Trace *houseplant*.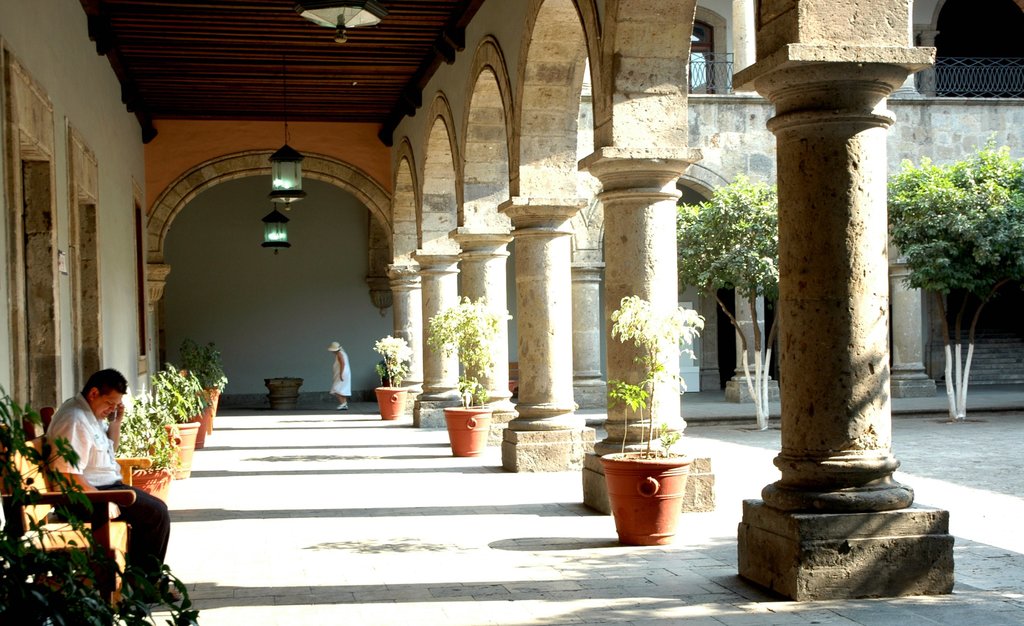
Traced to 110:402:184:502.
